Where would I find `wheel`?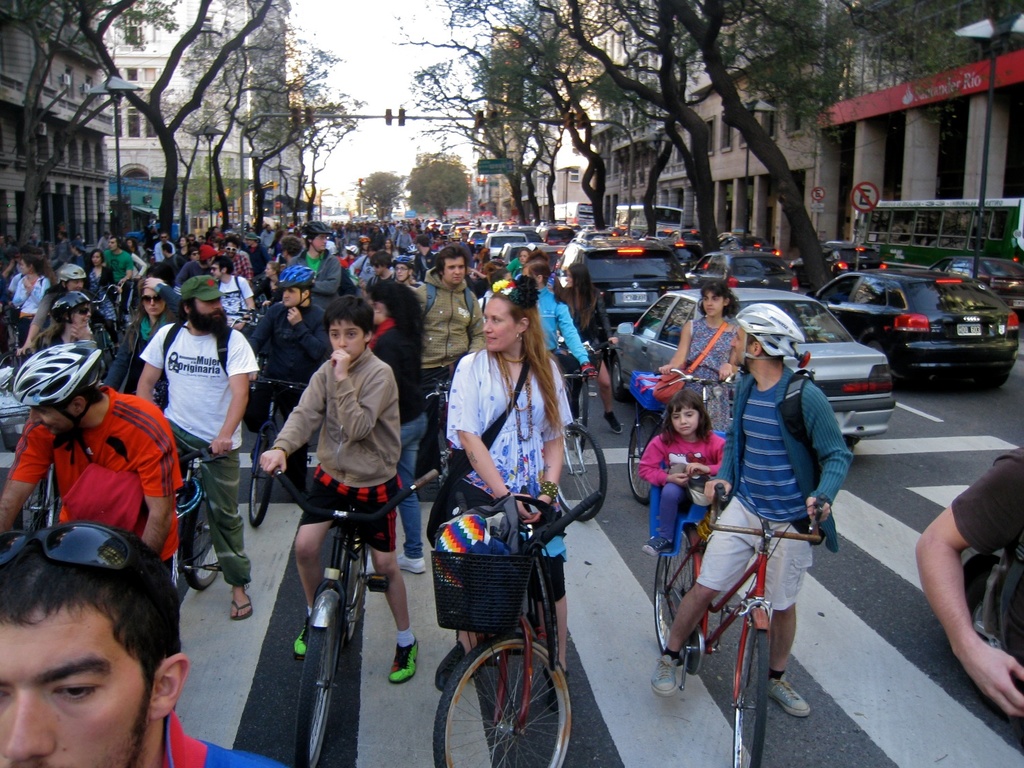
At {"left": 556, "top": 420, "right": 606, "bottom": 522}.
